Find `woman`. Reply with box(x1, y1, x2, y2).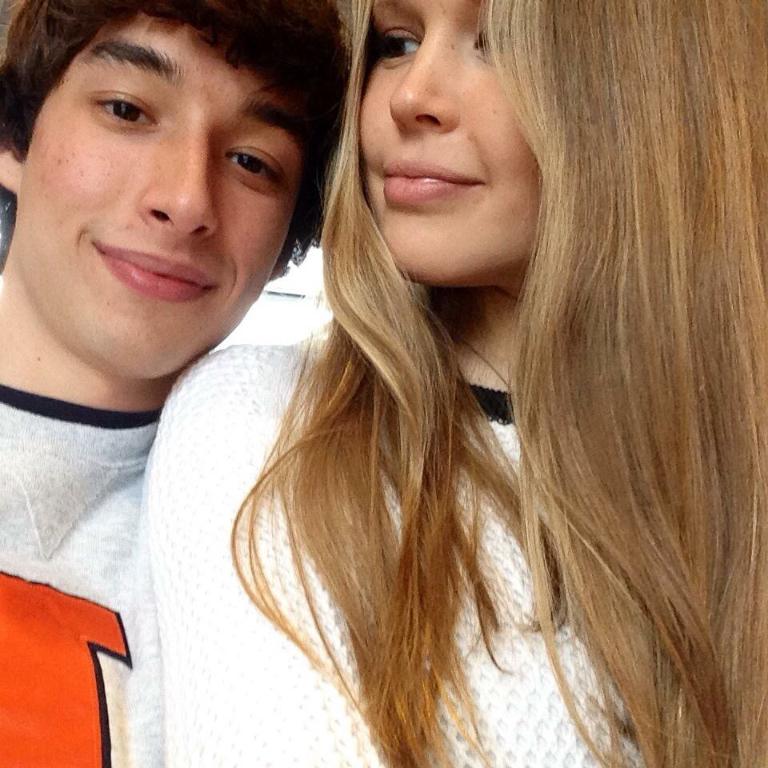
box(149, 0, 738, 755).
